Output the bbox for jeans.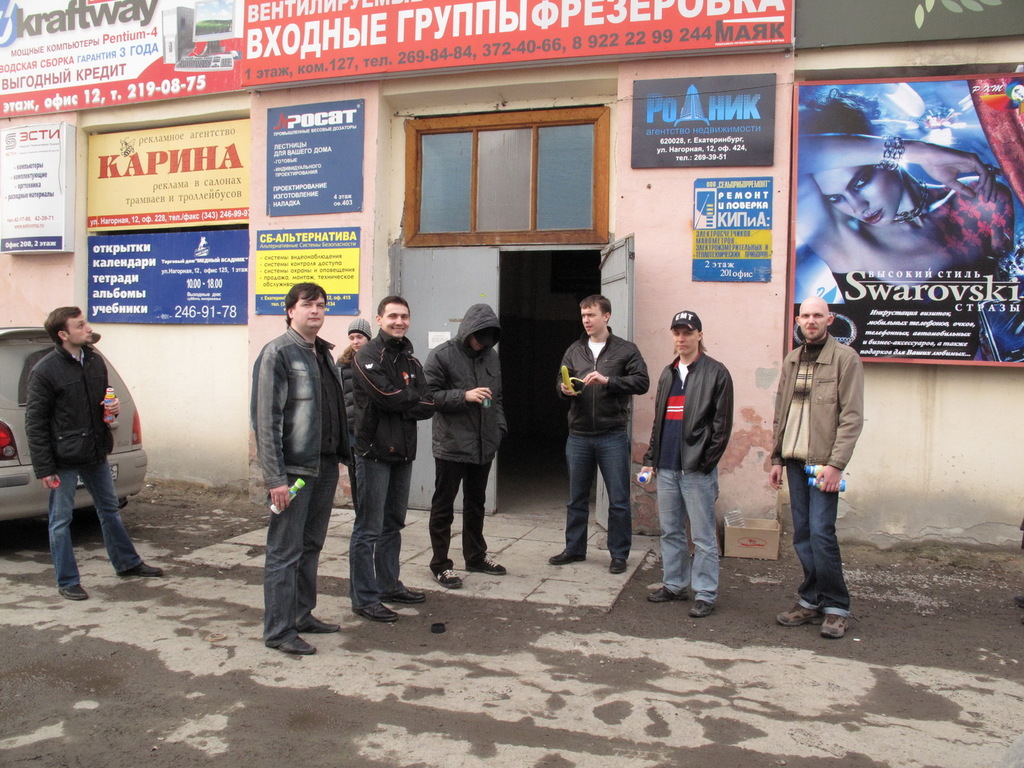
rect(352, 450, 410, 607).
